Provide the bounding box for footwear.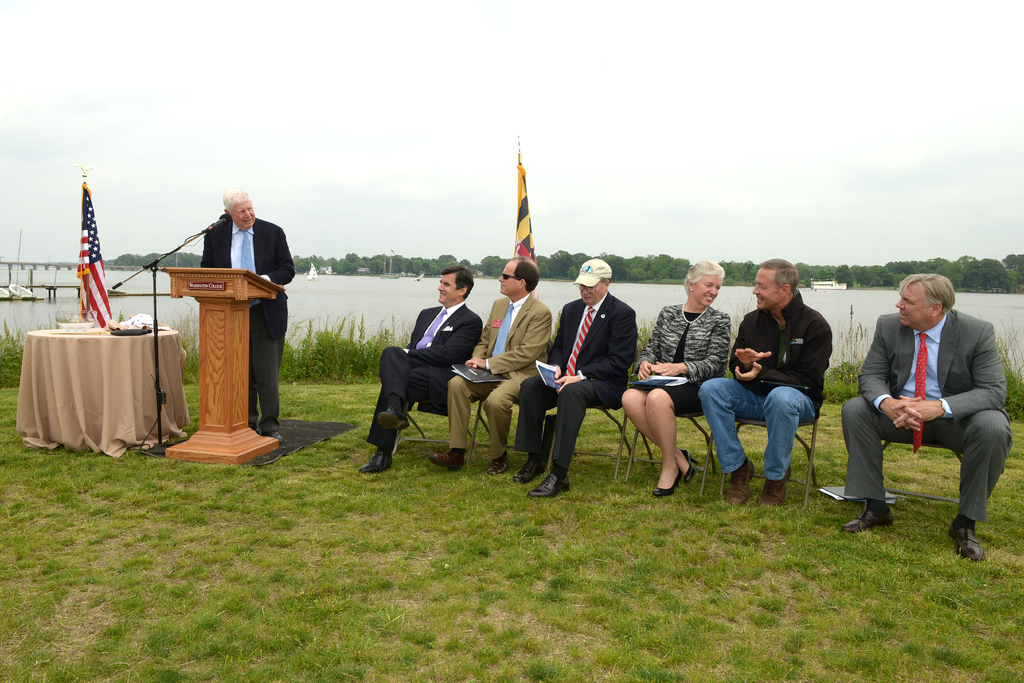
(x1=378, y1=406, x2=411, y2=430).
